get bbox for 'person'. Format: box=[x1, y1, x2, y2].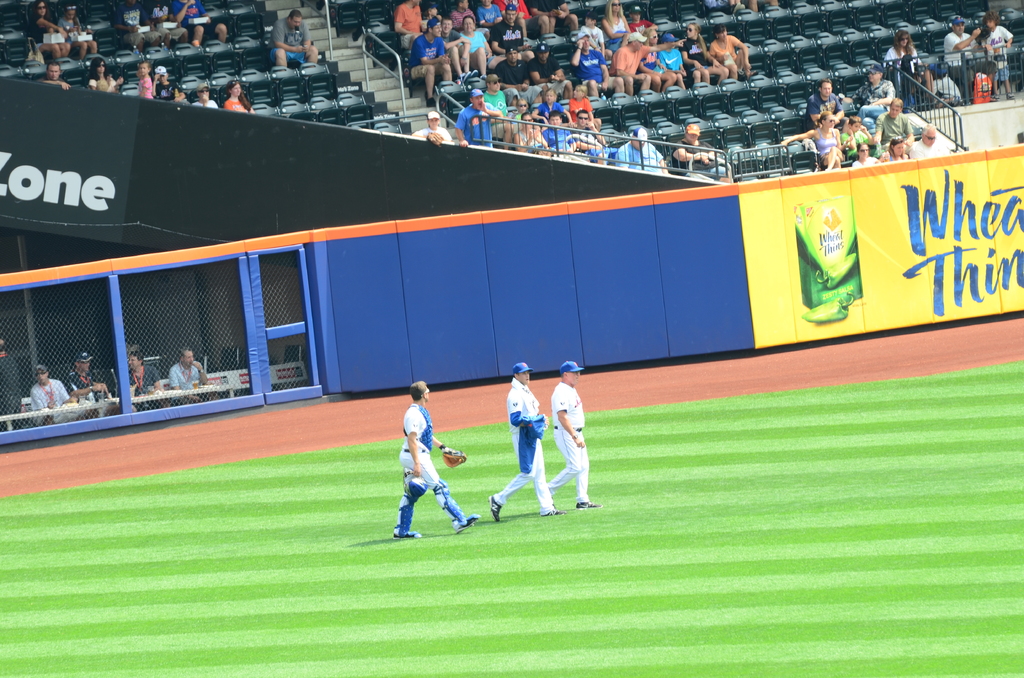
box=[177, 0, 227, 44].
